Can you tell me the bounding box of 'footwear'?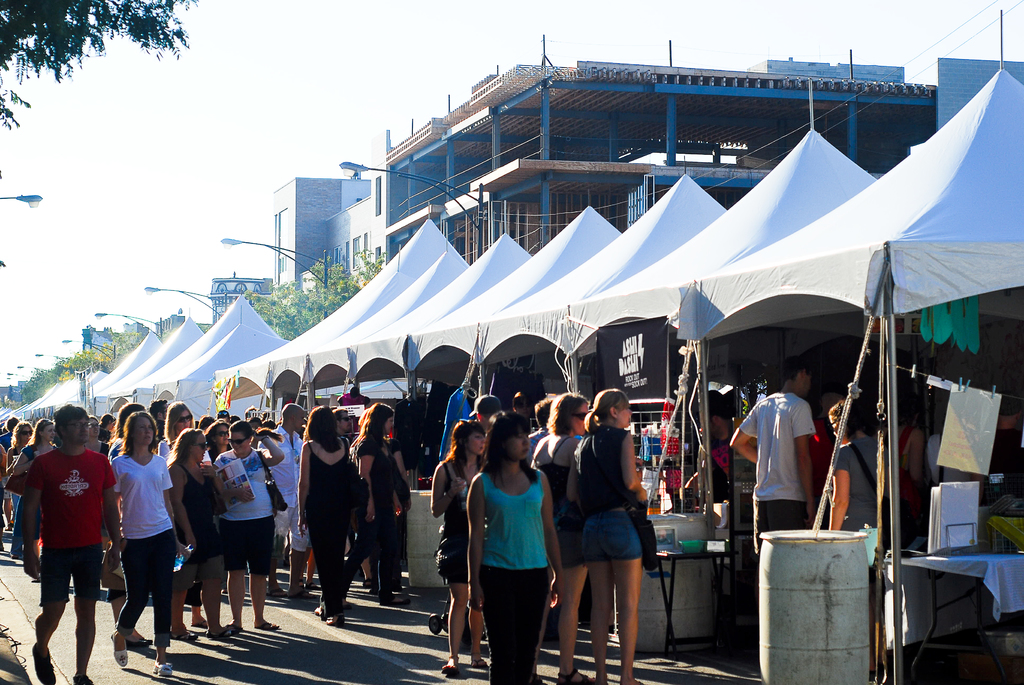
x1=328, y1=613, x2=342, y2=629.
